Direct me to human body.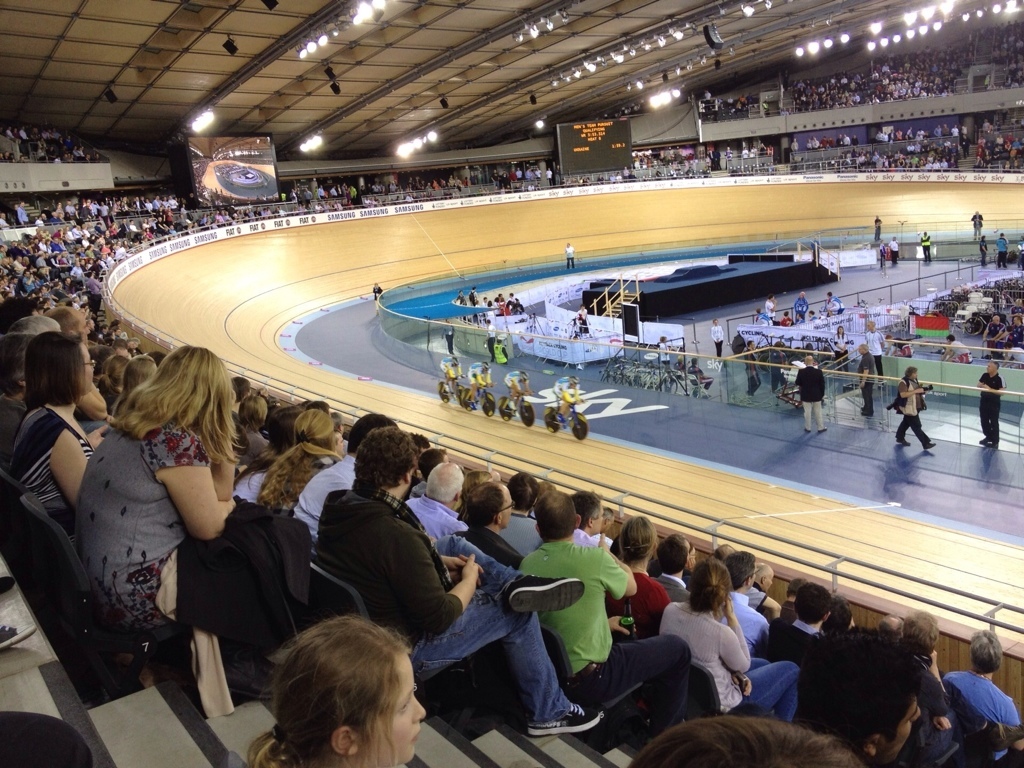
Direction: (942, 342, 975, 363).
